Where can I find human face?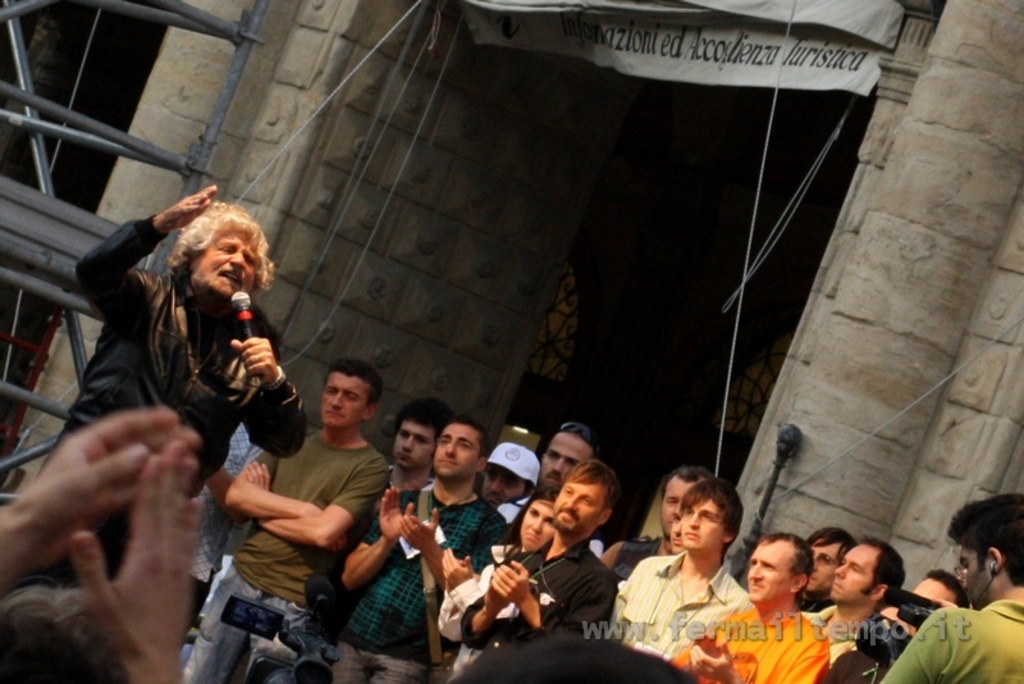
You can find it at BBox(557, 482, 600, 533).
